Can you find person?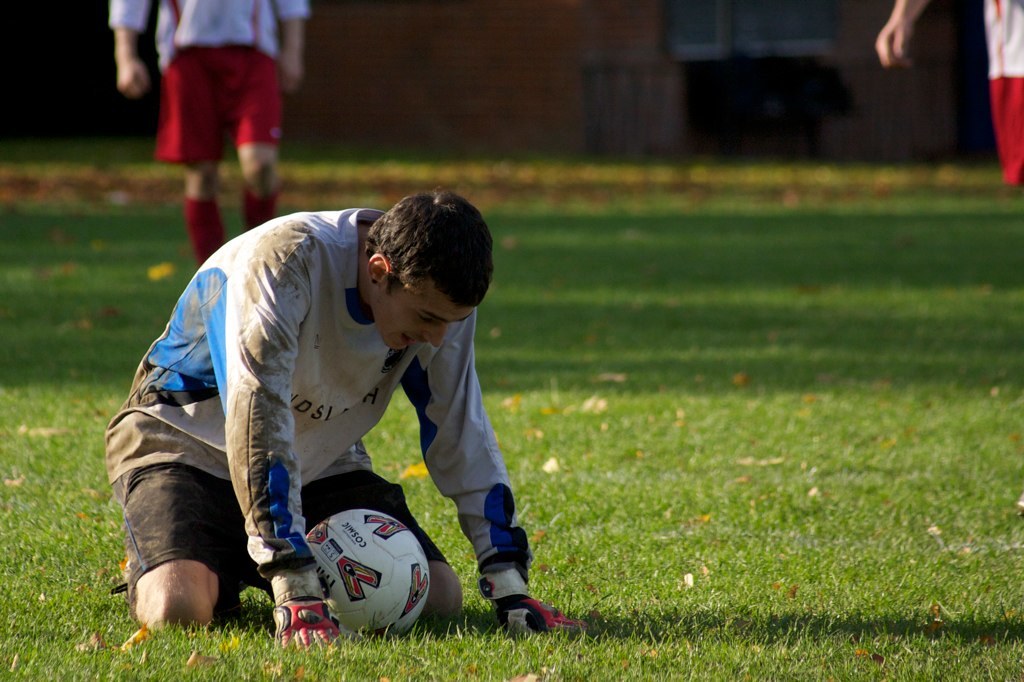
Yes, bounding box: locate(150, 165, 533, 659).
